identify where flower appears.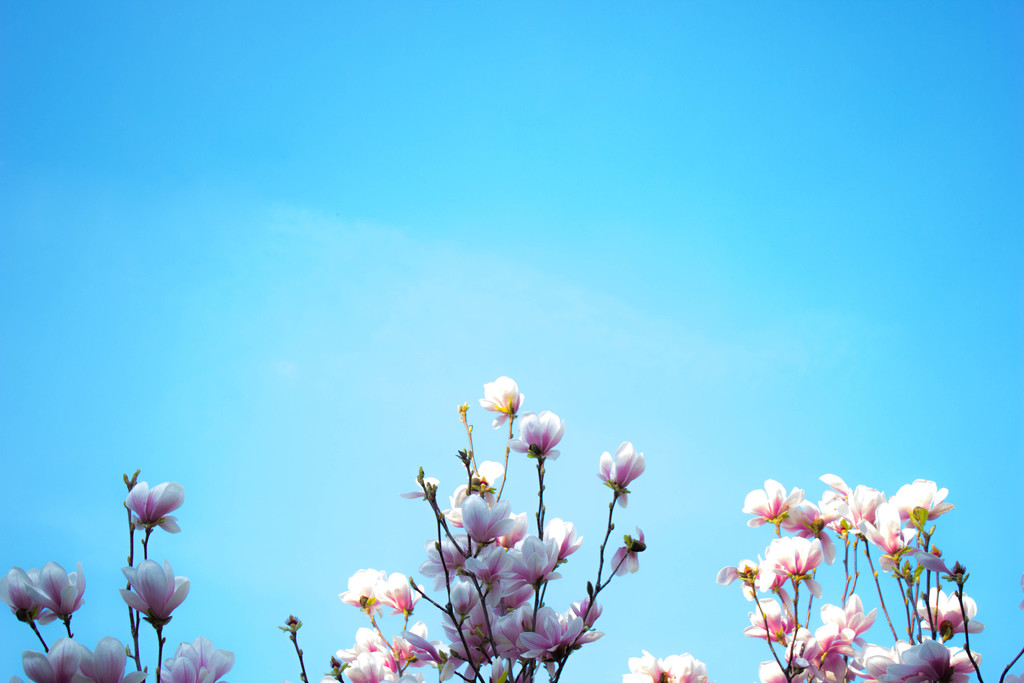
Appears at Rect(468, 458, 504, 493).
